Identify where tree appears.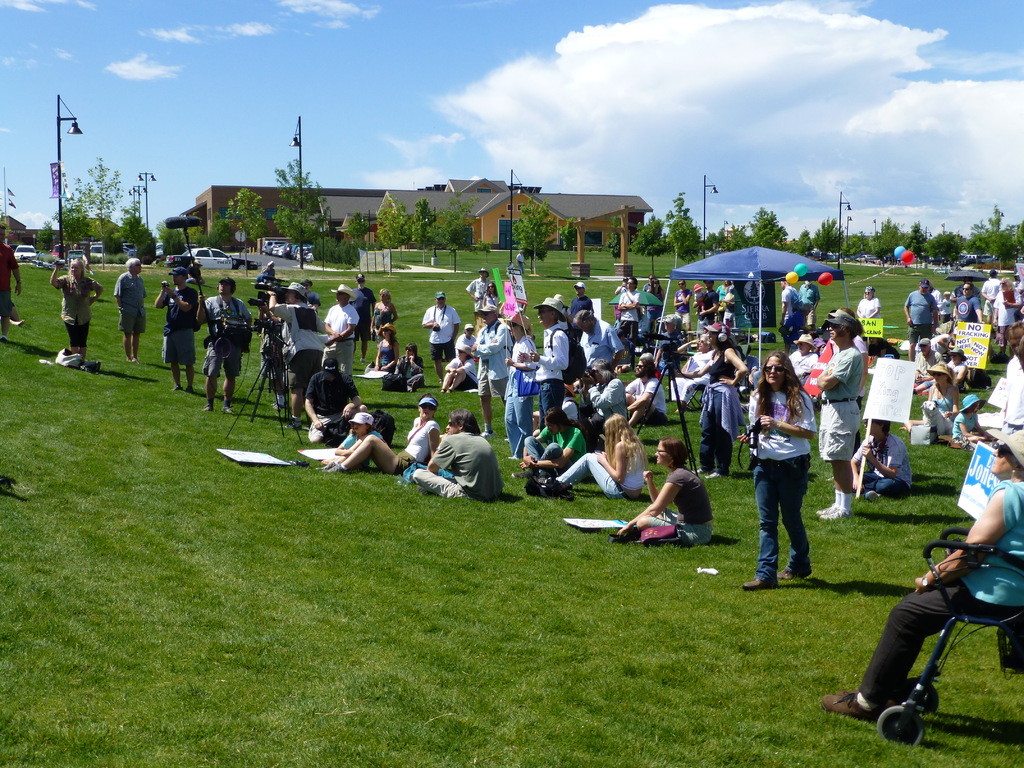
Appears at {"left": 815, "top": 221, "right": 838, "bottom": 257}.
